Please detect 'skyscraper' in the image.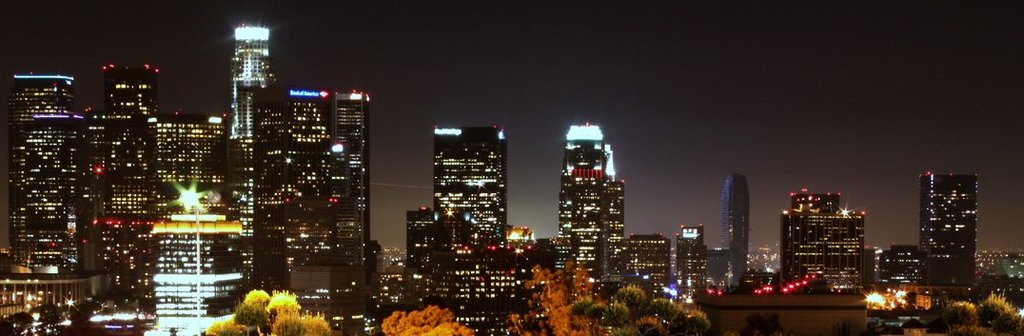
bbox(545, 117, 638, 280).
